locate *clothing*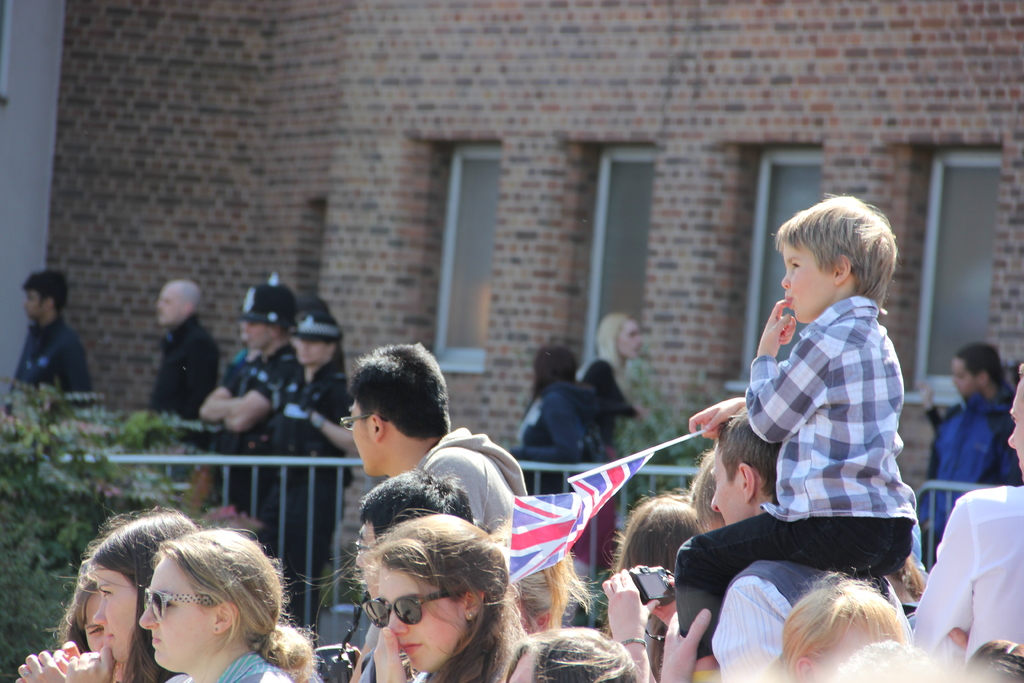
locate(506, 378, 604, 491)
